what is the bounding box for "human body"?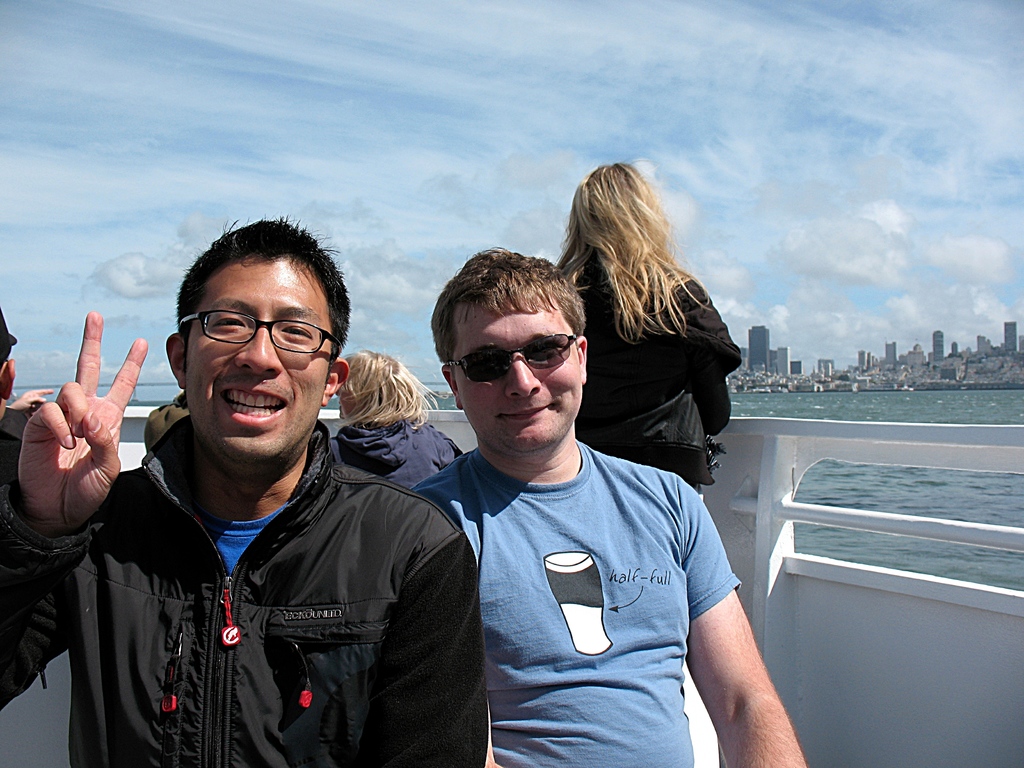
{"x1": 339, "y1": 410, "x2": 472, "y2": 491}.
